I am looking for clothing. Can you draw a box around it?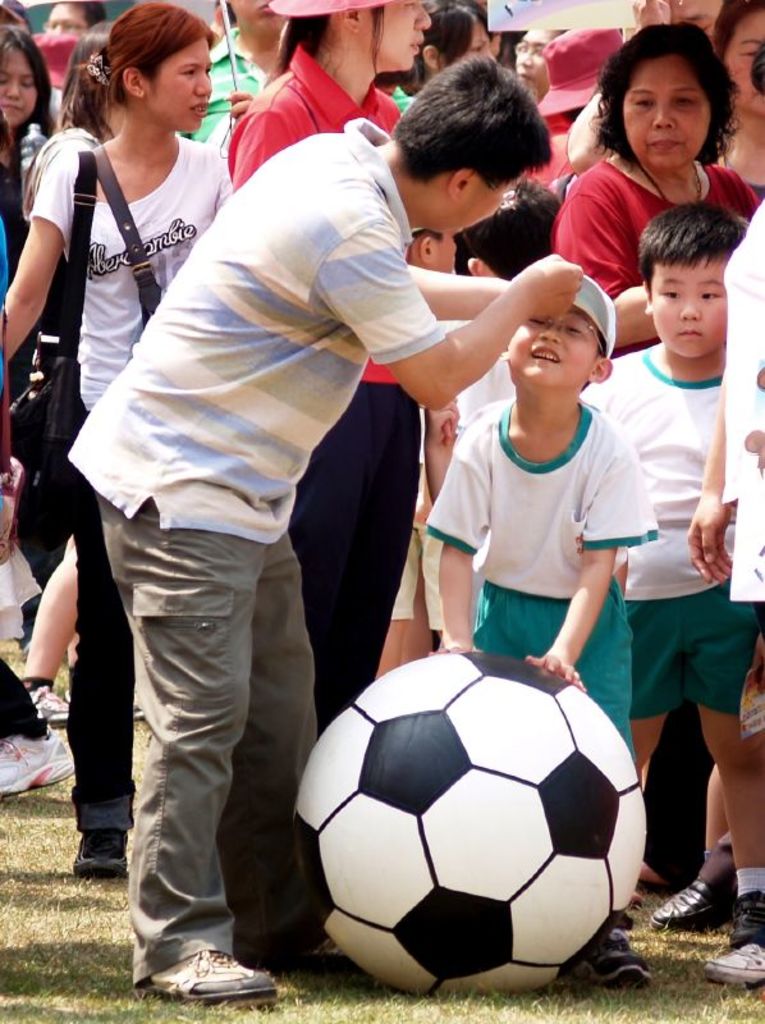
Sure, the bounding box is [x1=220, y1=45, x2=429, y2=735].
